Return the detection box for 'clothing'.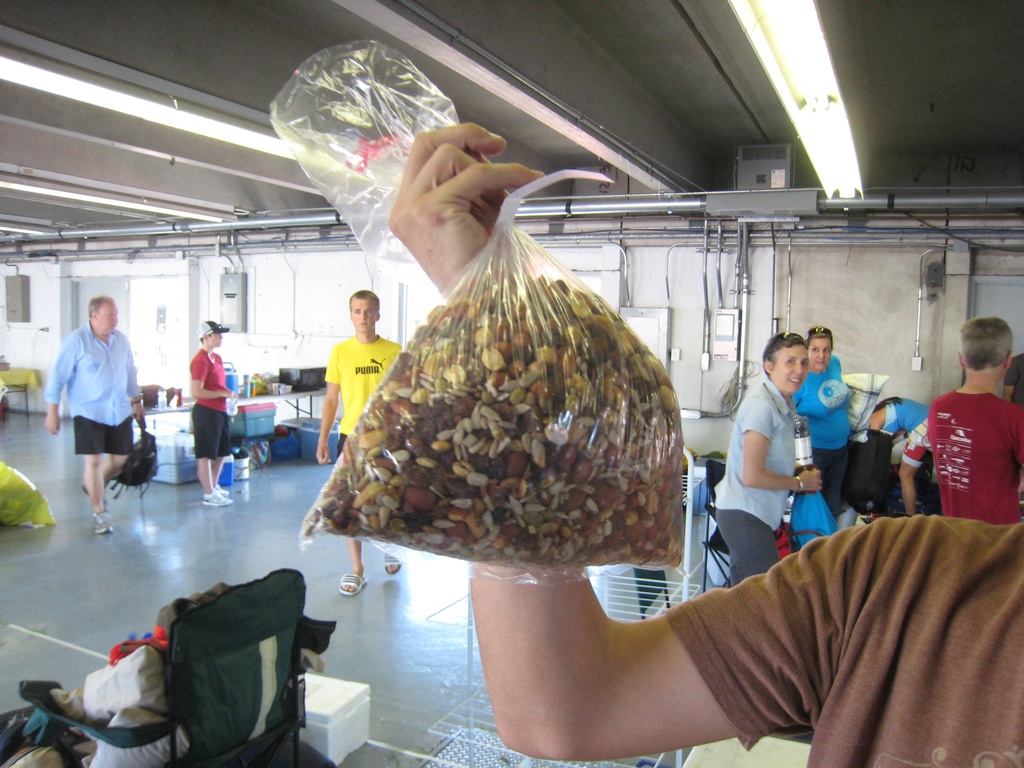
[x1=44, y1=319, x2=144, y2=458].
